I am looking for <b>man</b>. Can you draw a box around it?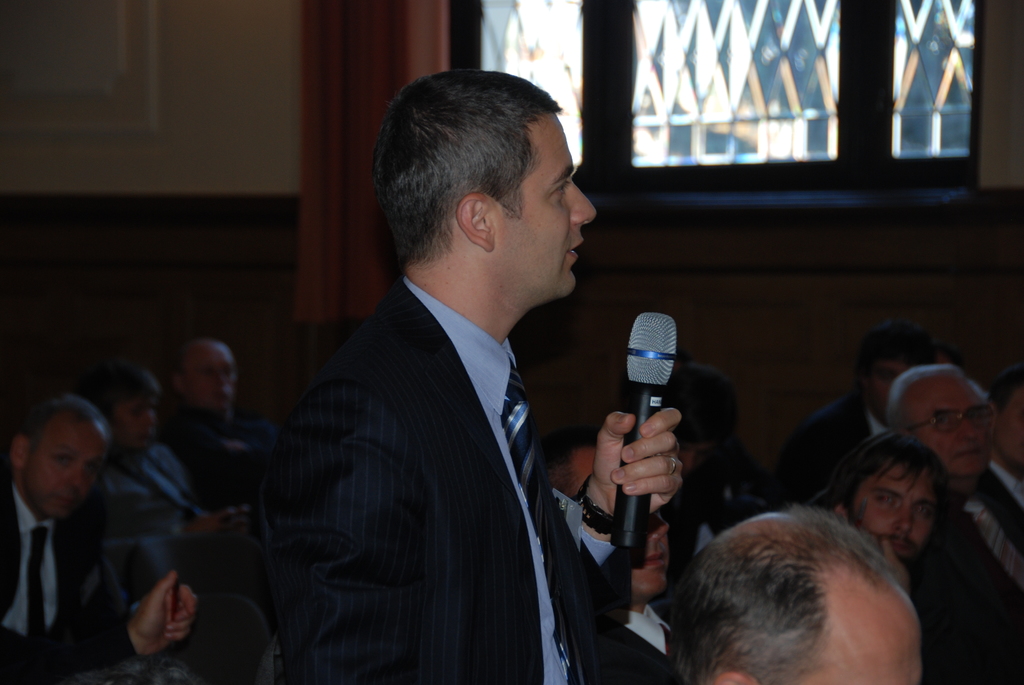
Sure, the bounding box is [x1=241, y1=63, x2=696, y2=684].
